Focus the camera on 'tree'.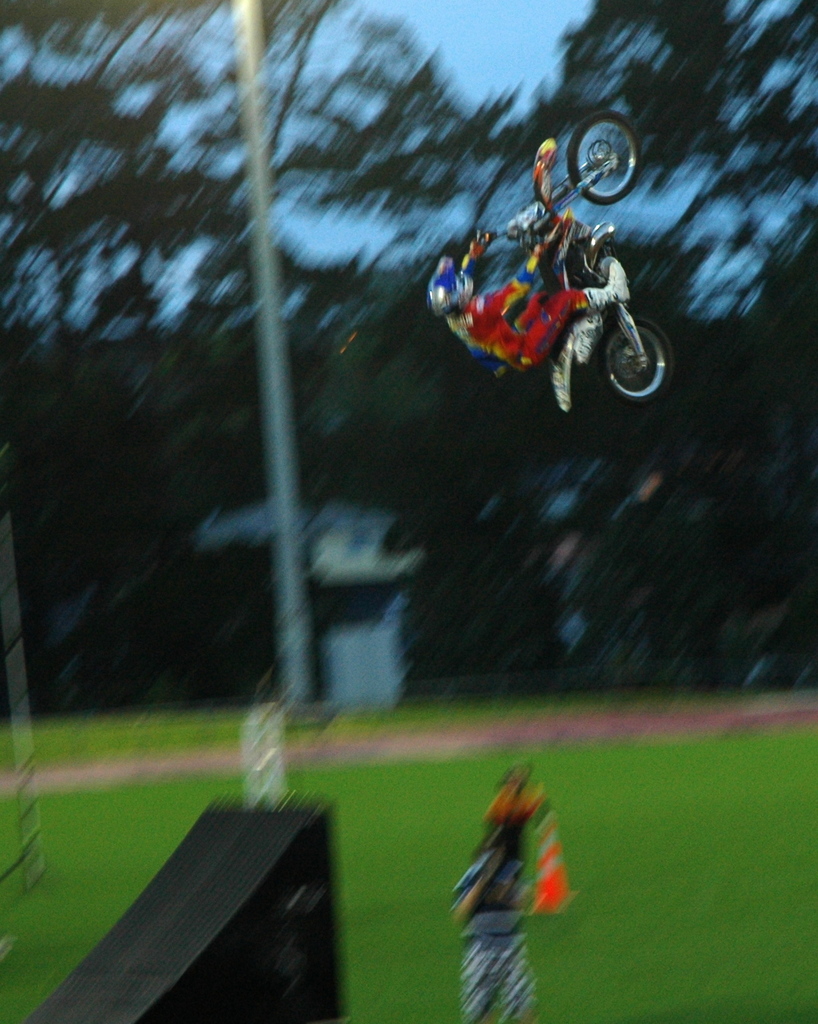
Focus region: (left=0, top=0, right=817, bottom=700).
